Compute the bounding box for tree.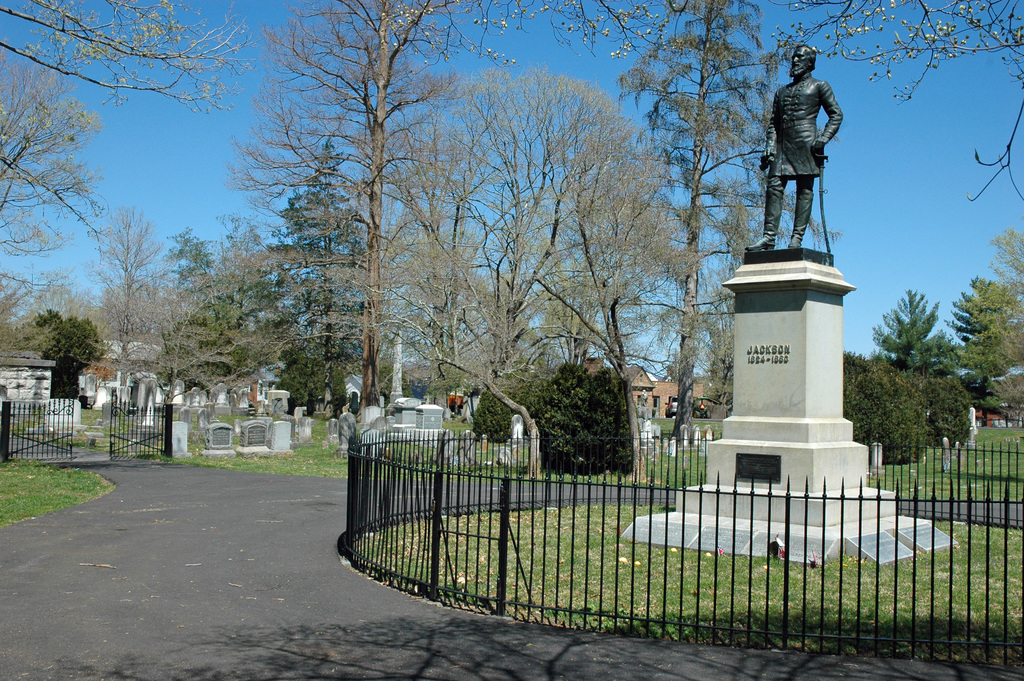
left=612, top=0, right=789, bottom=416.
